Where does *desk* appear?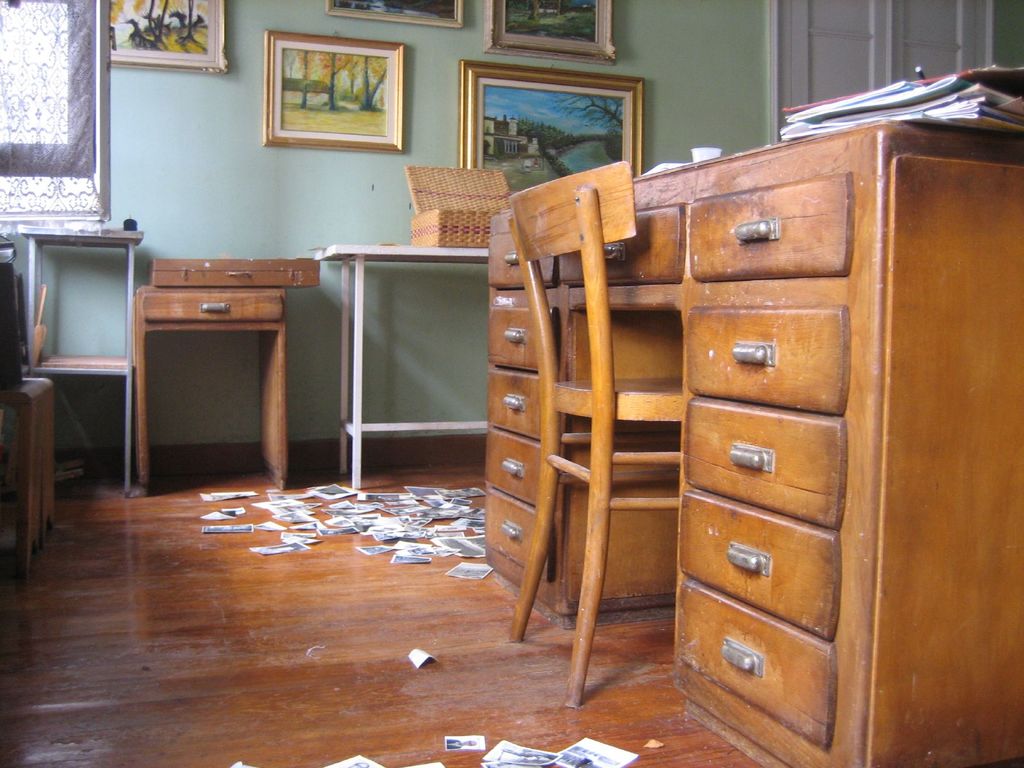
Appears at [x1=491, y1=118, x2=1023, y2=767].
